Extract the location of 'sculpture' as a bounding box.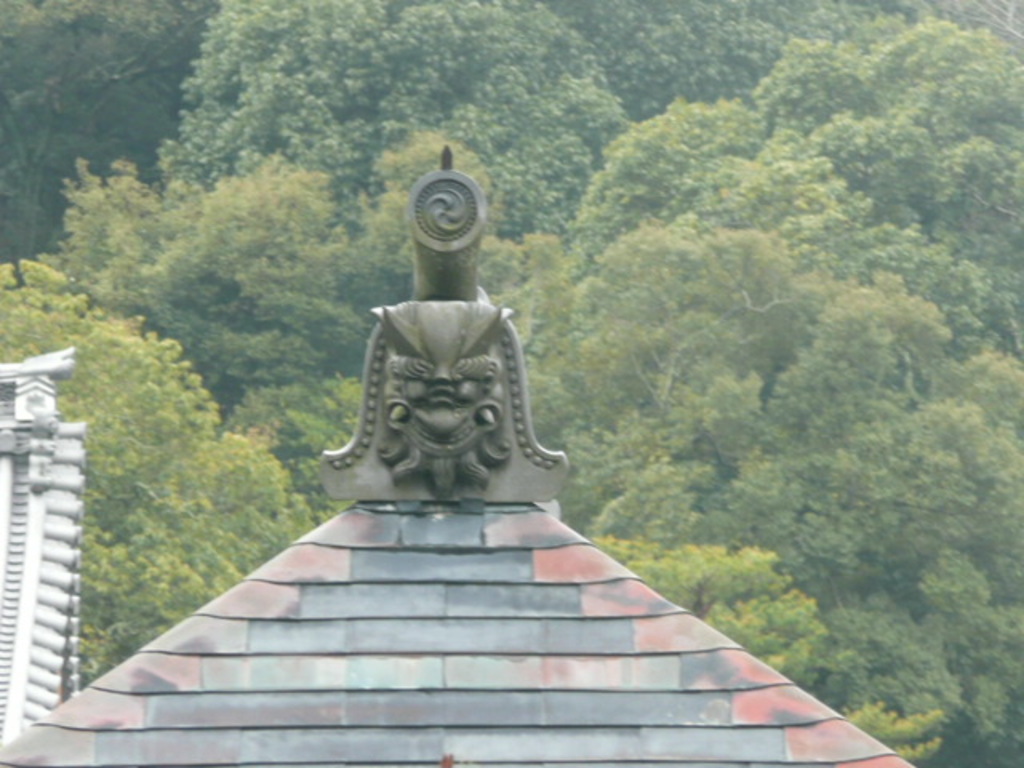
x1=310, y1=147, x2=582, y2=501.
